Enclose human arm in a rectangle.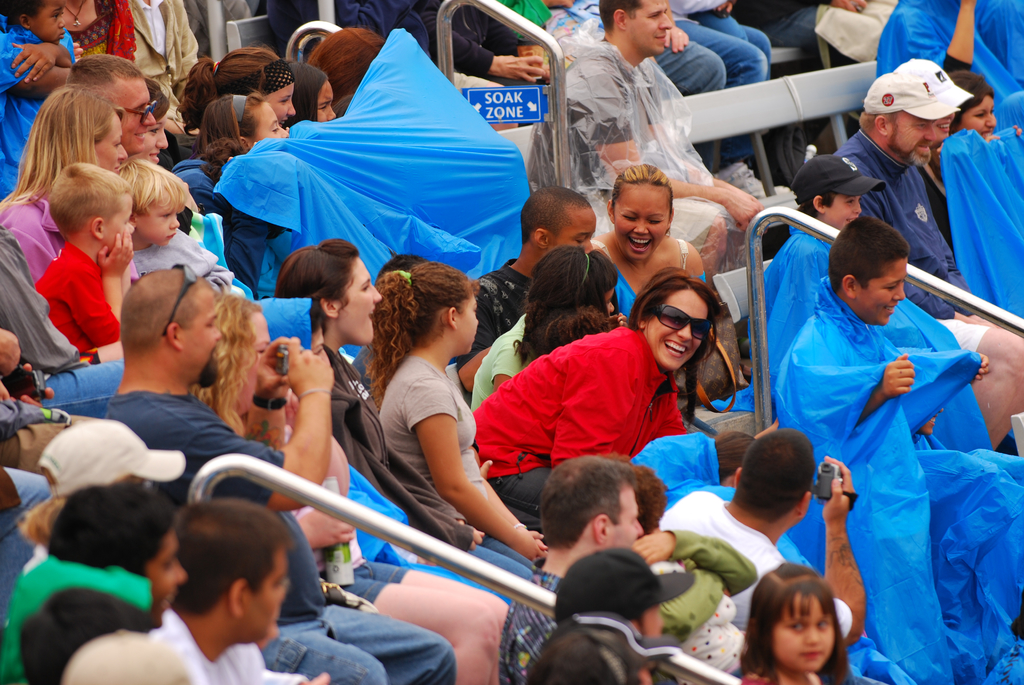
rect(55, 230, 136, 346).
